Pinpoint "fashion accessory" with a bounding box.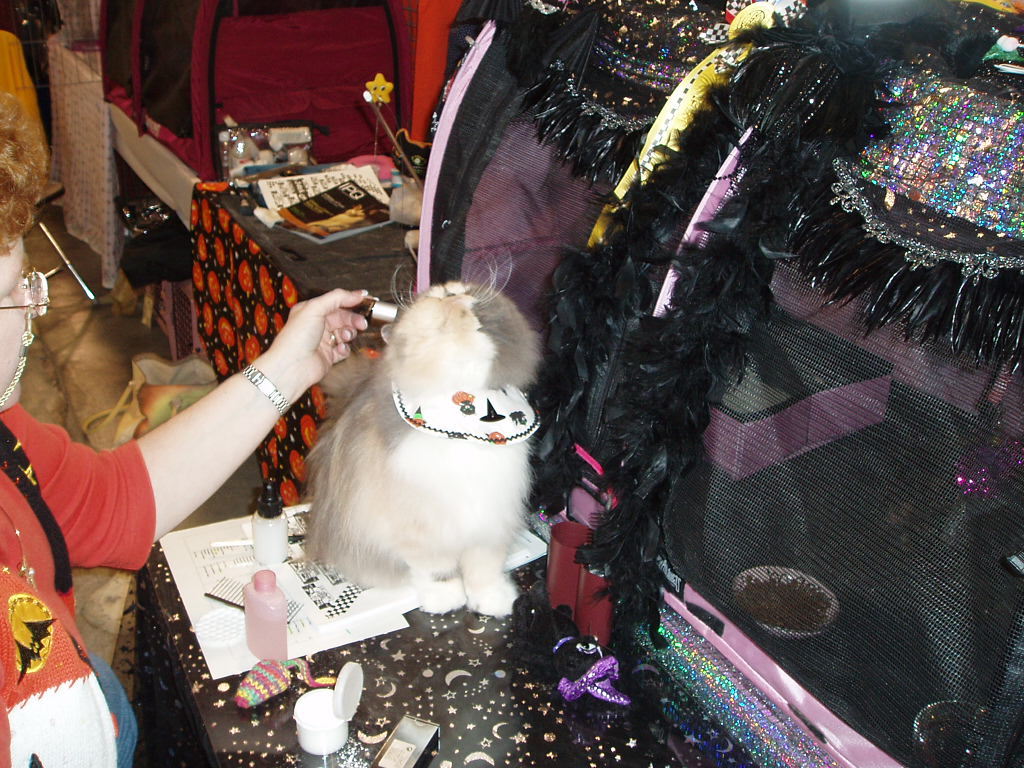
pyautogui.locateOnScreen(239, 364, 296, 424).
